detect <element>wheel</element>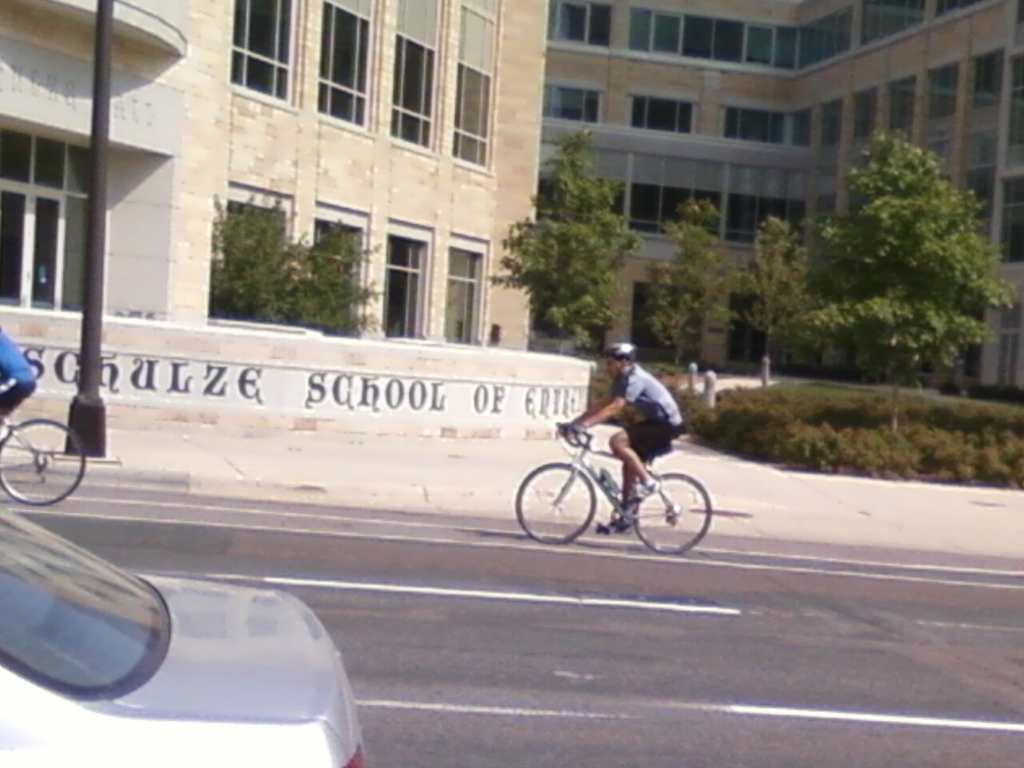
<bbox>627, 469, 714, 553</bbox>
